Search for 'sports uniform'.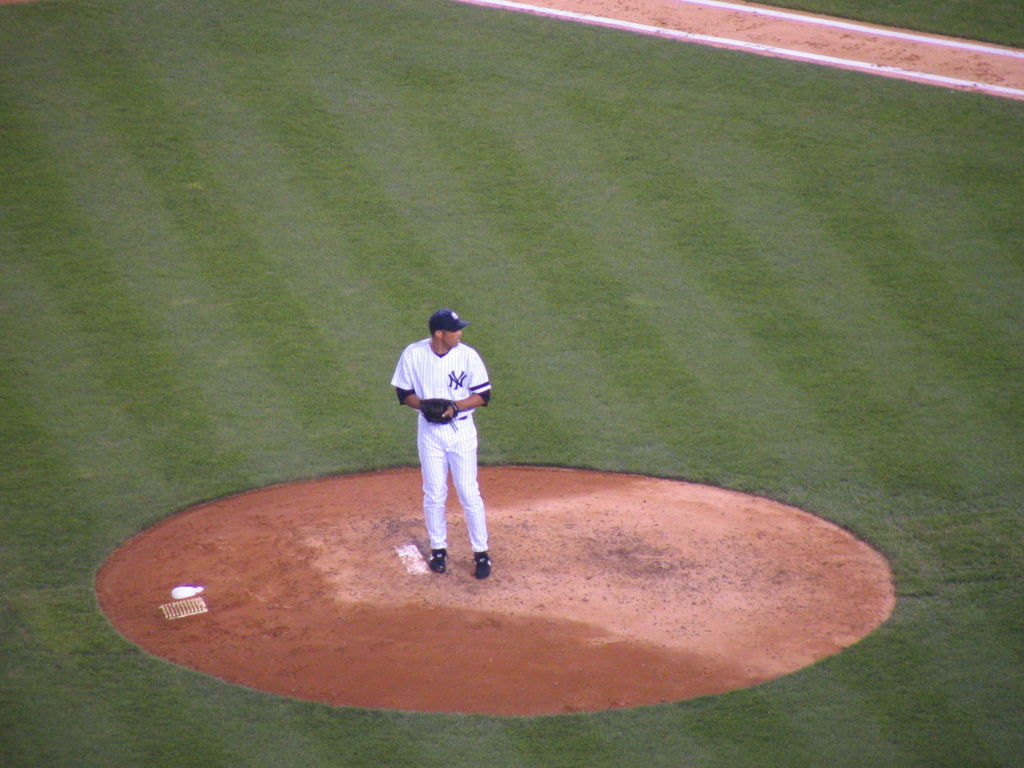
Found at (394,304,506,566).
